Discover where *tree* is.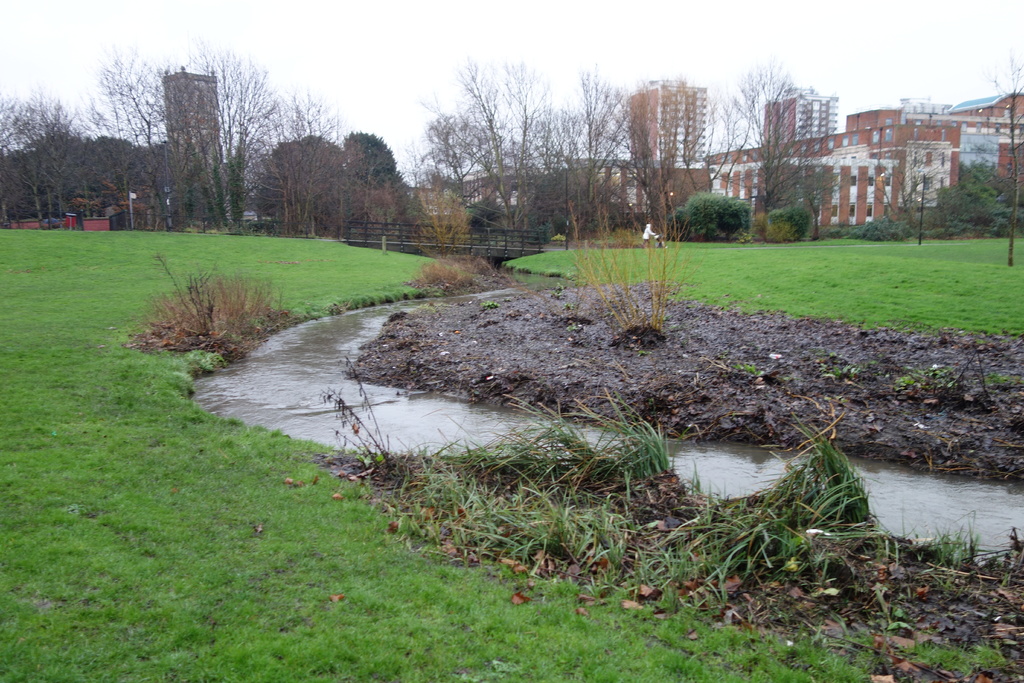
Discovered at 677:76:744:202.
